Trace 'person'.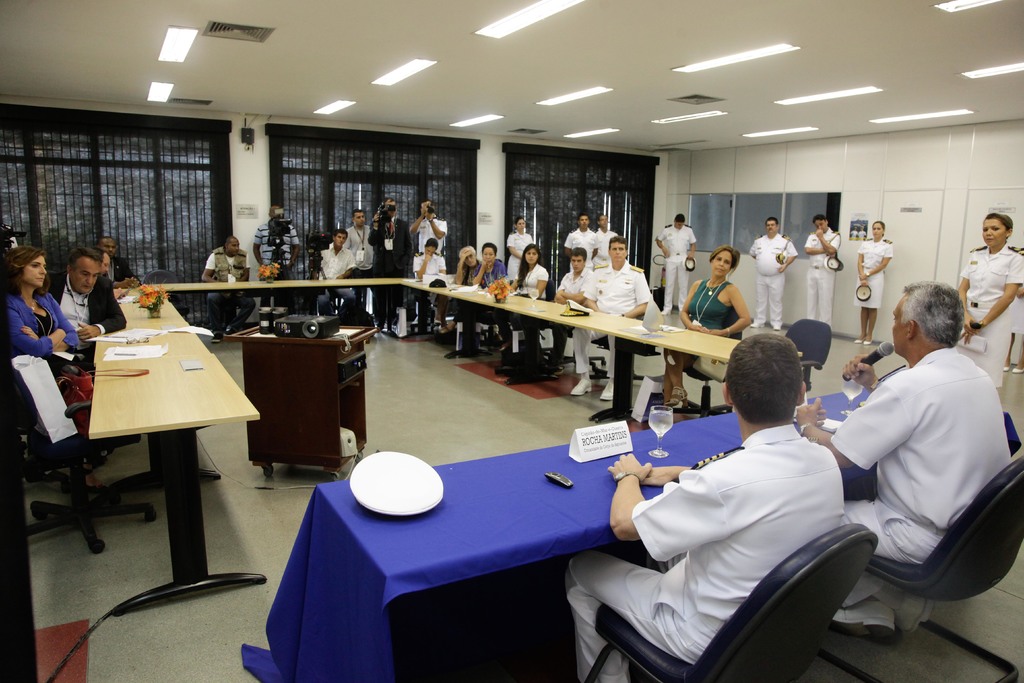
Traced to 748,218,799,333.
